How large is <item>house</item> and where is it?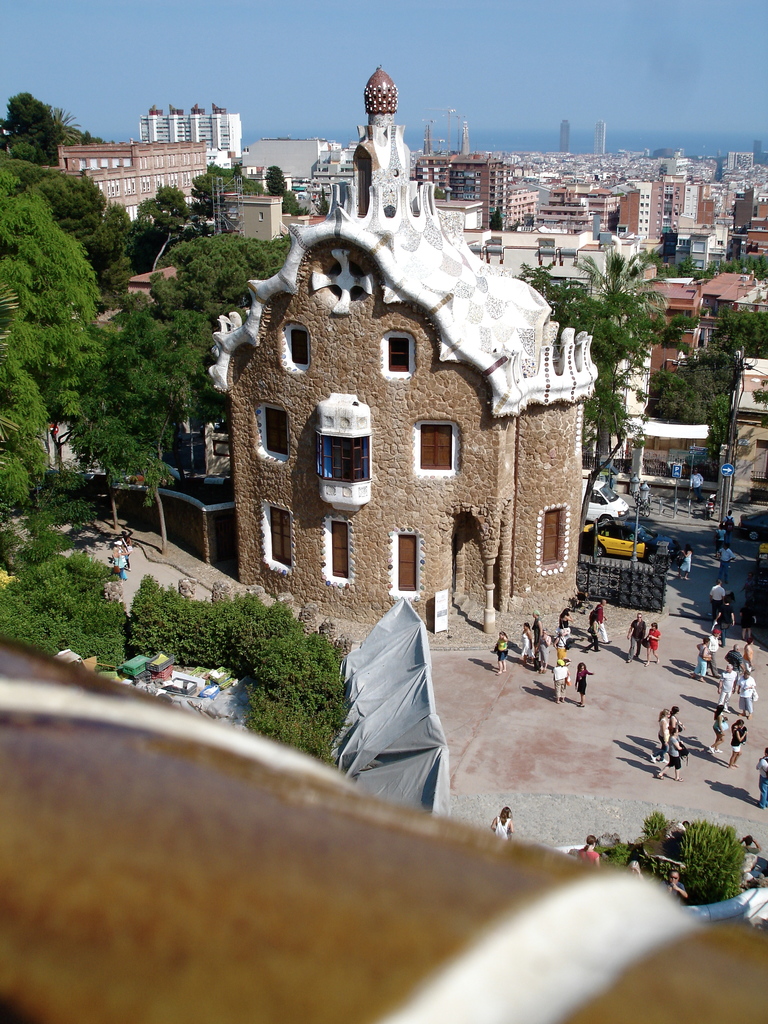
Bounding box: Rect(643, 264, 758, 407).
